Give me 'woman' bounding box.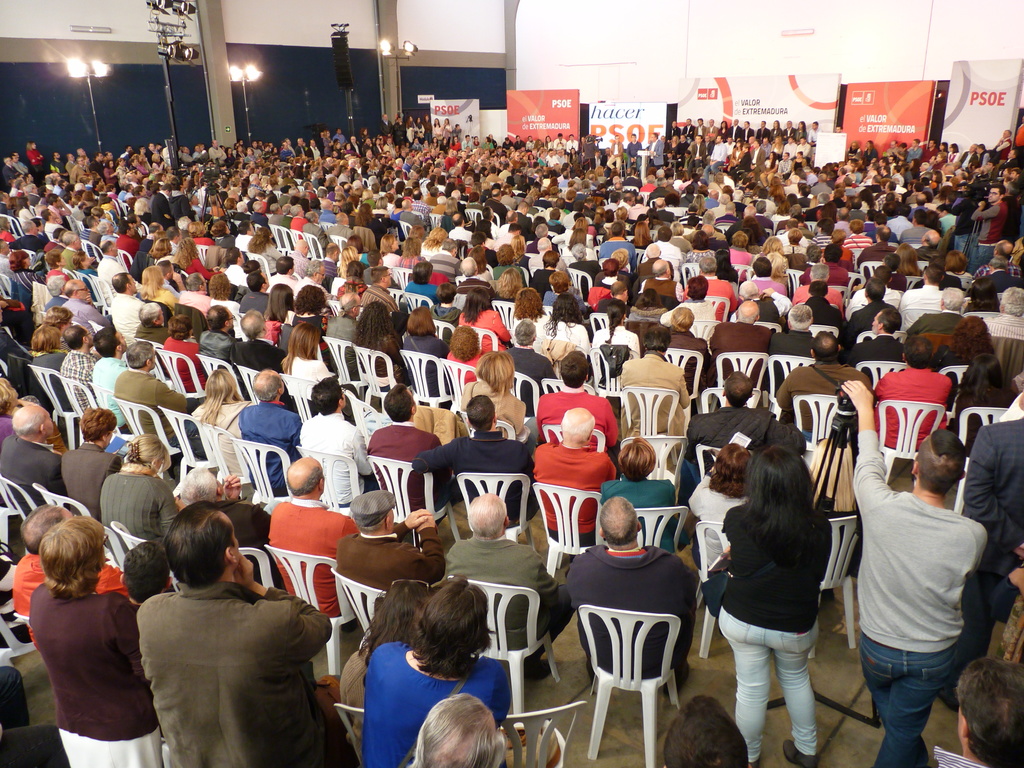
Rect(417, 223, 448, 255).
